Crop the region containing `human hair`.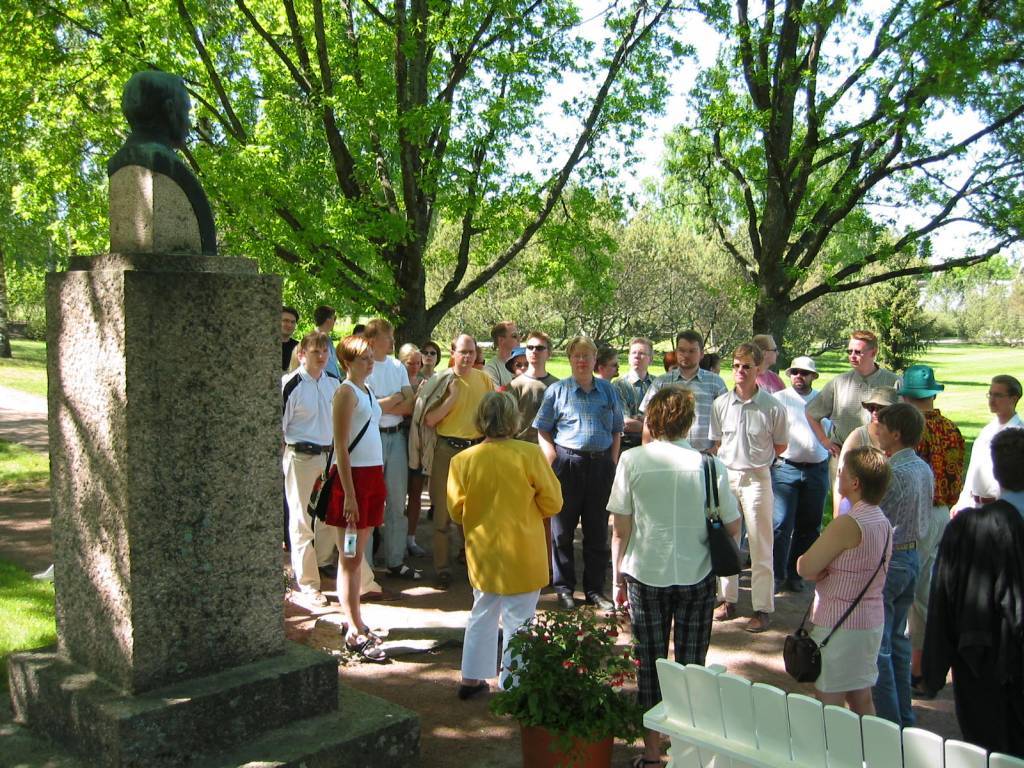
Crop region: detection(631, 334, 651, 350).
